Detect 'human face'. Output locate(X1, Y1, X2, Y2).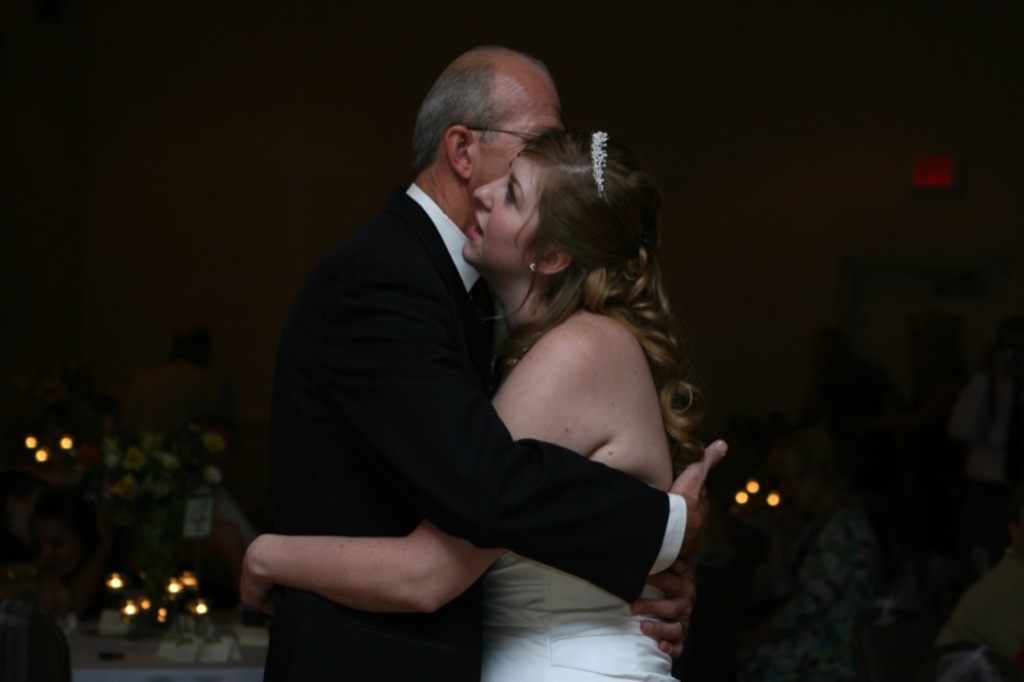
locate(467, 156, 556, 273).
